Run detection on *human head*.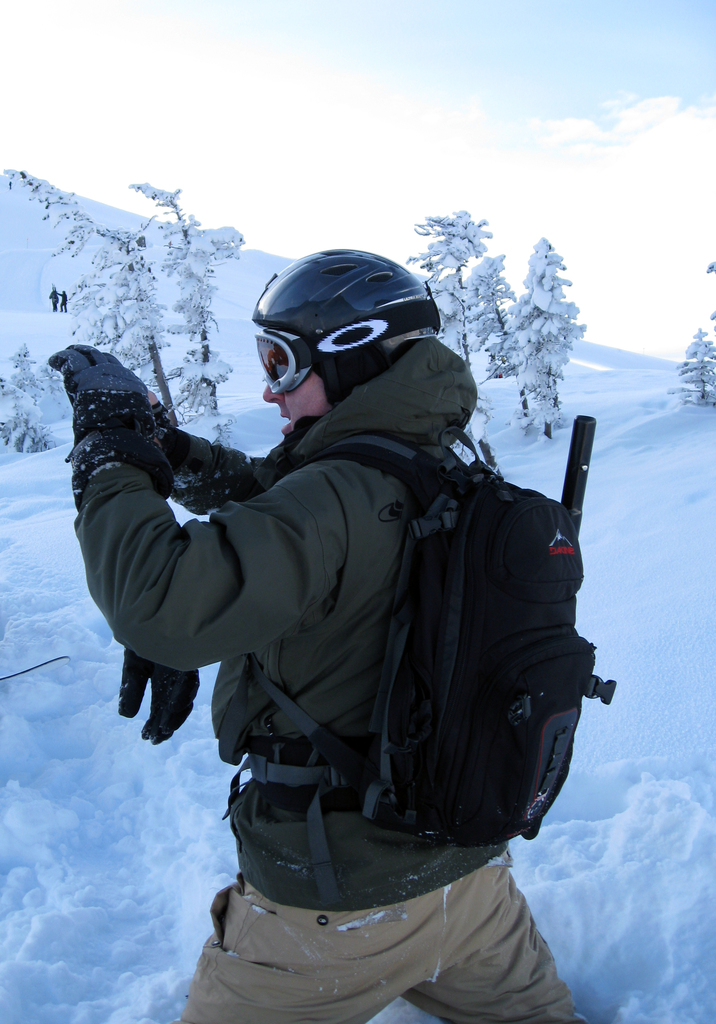
Result: 237, 252, 446, 424.
